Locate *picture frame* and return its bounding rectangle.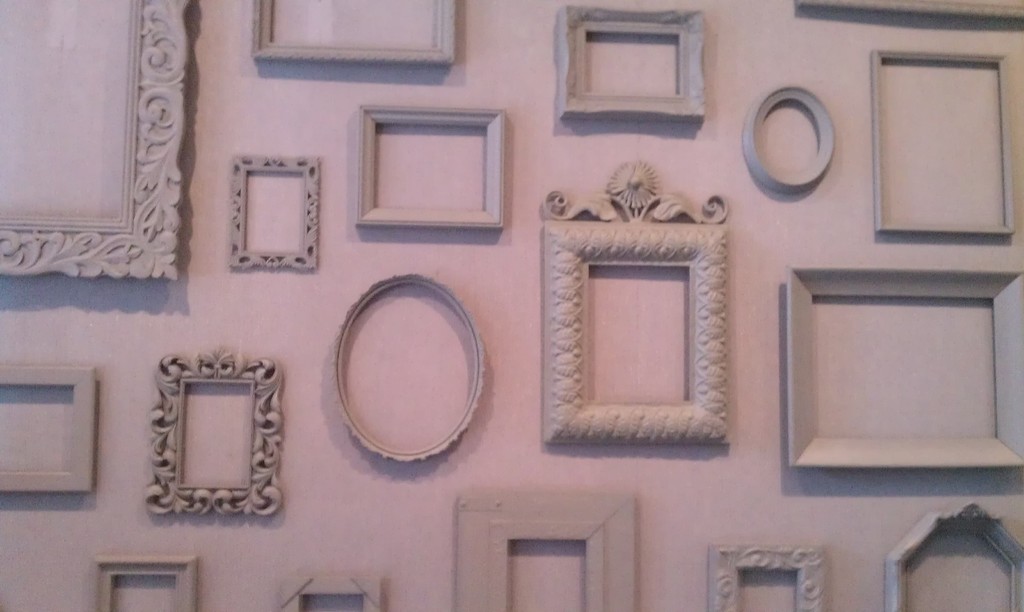
x1=710, y1=542, x2=831, y2=611.
